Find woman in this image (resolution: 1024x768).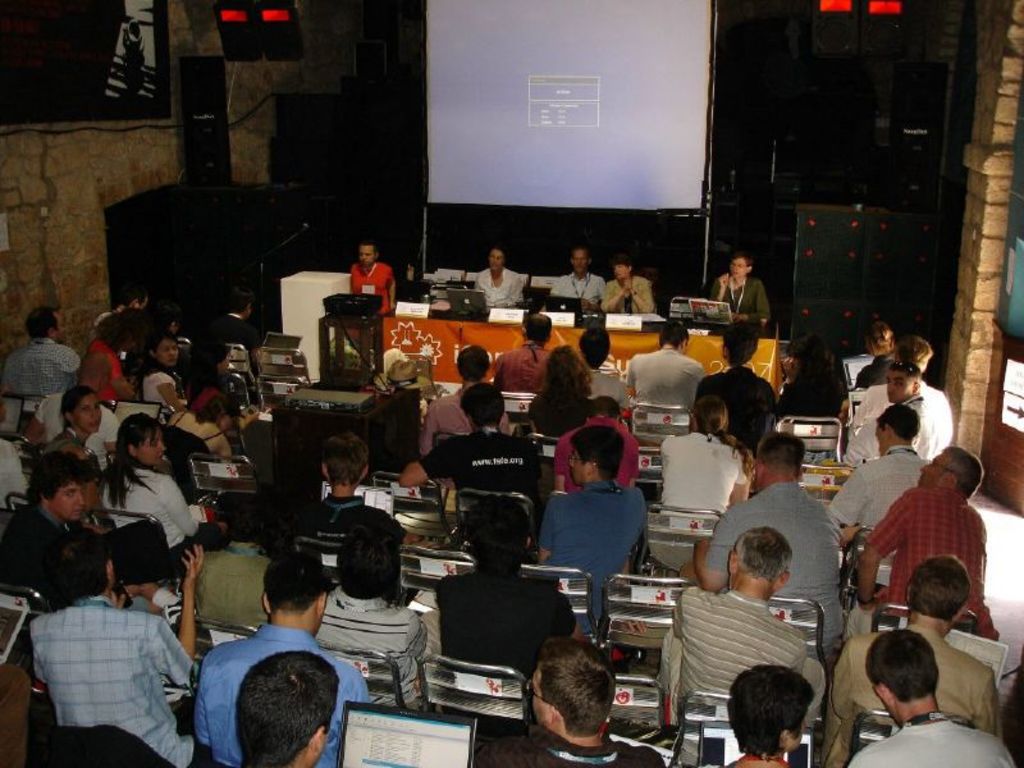
{"x1": 95, "y1": 413, "x2": 233, "y2": 576}.
